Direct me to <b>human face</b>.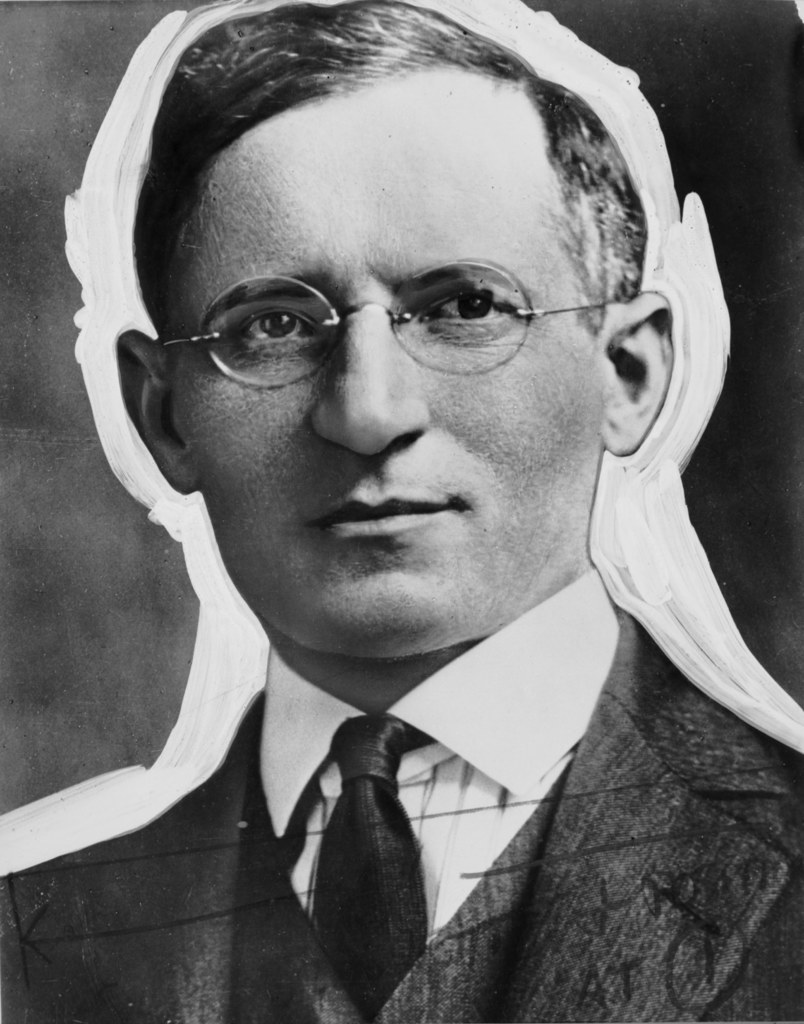
Direction: locate(163, 92, 606, 653).
